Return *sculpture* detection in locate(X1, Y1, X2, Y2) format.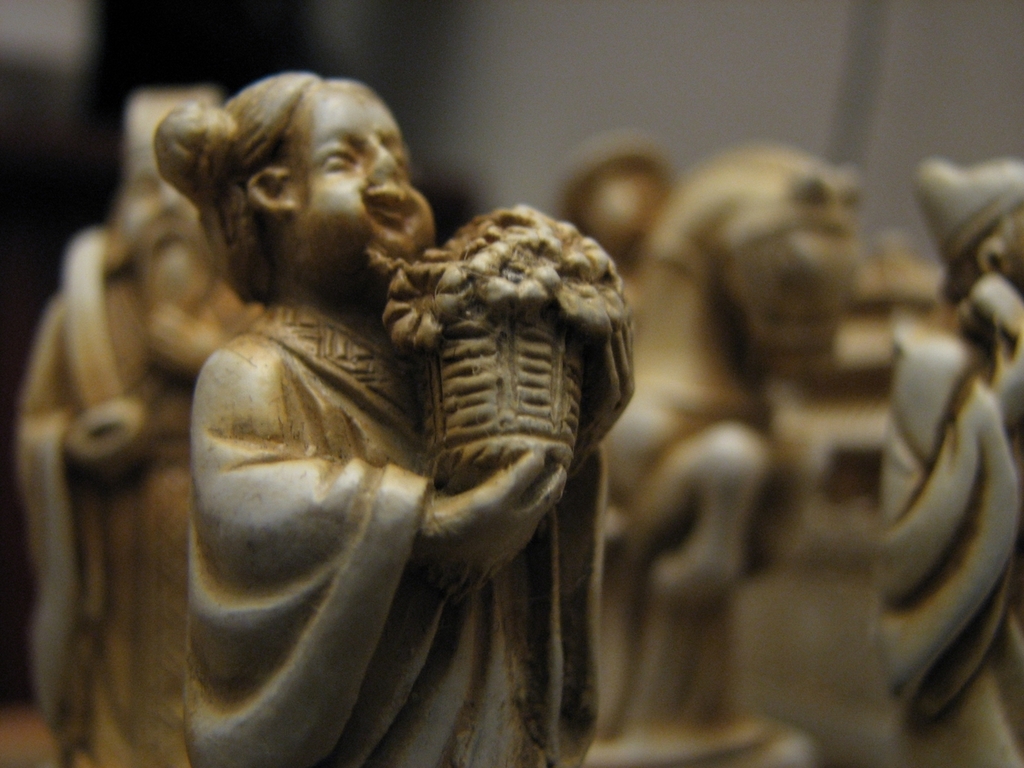
locate(914, 148, 1023, 442).
